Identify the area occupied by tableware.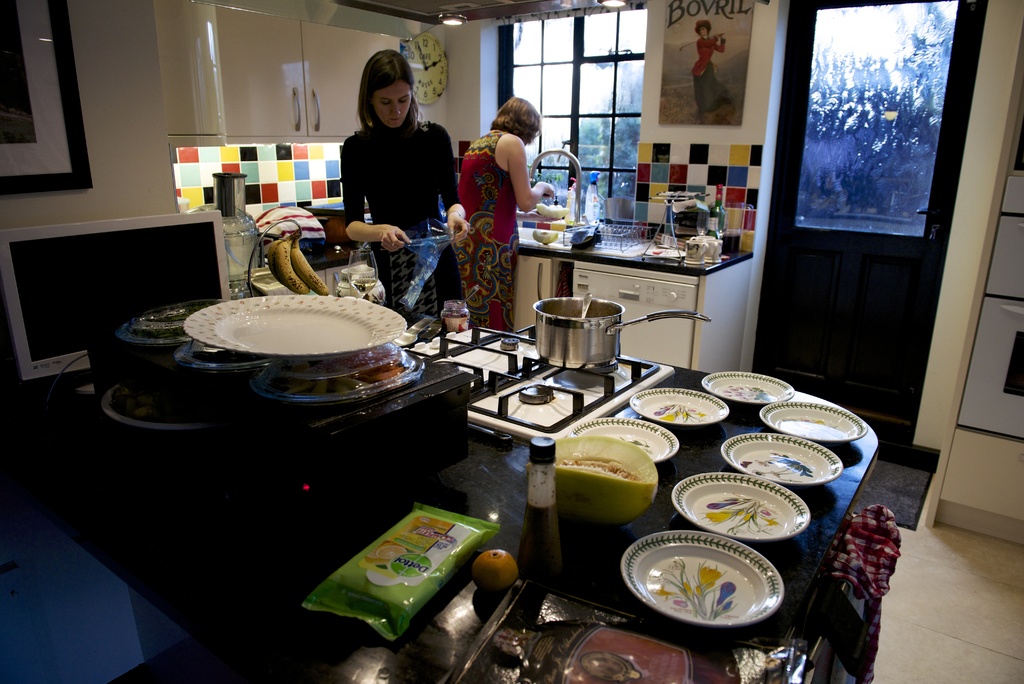
Area: region(567, 416, 681, 462).
